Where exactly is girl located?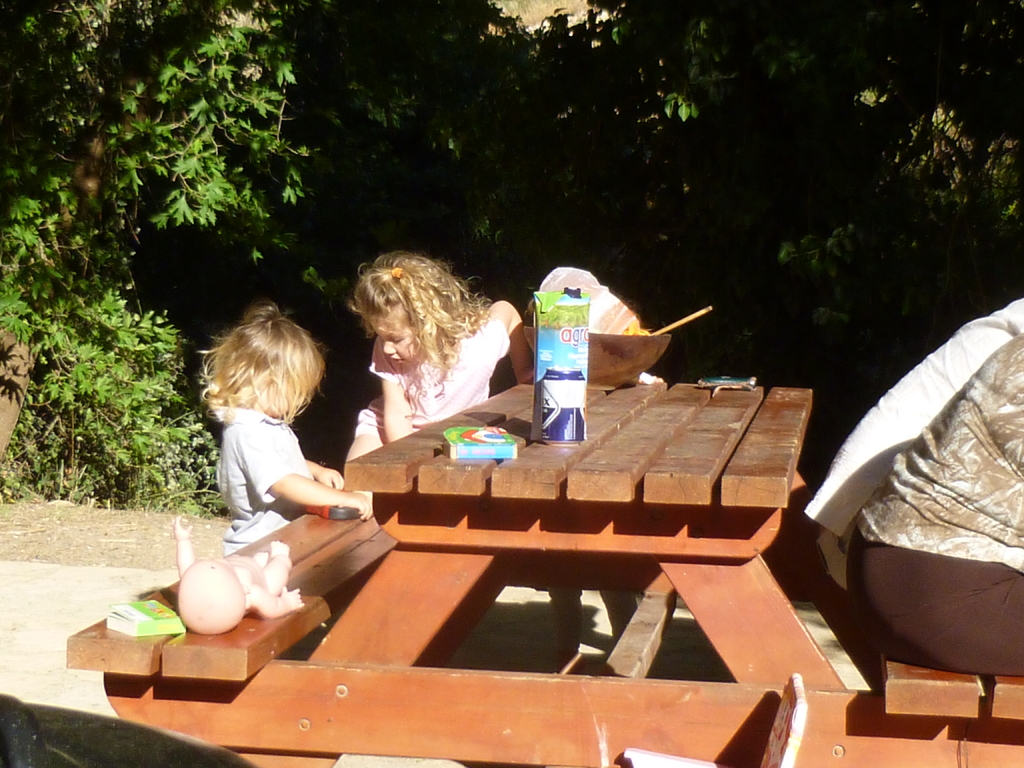
Its bounding box is bbox(345, 252, 536, 463).
